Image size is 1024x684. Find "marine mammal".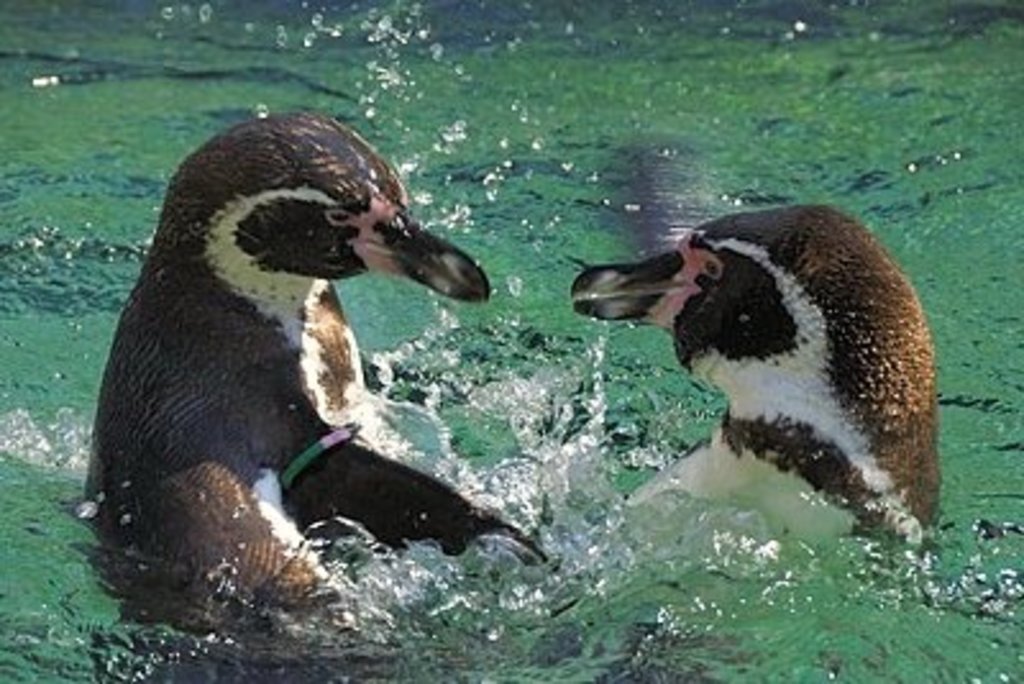
region(563, 205, 950, 548).
